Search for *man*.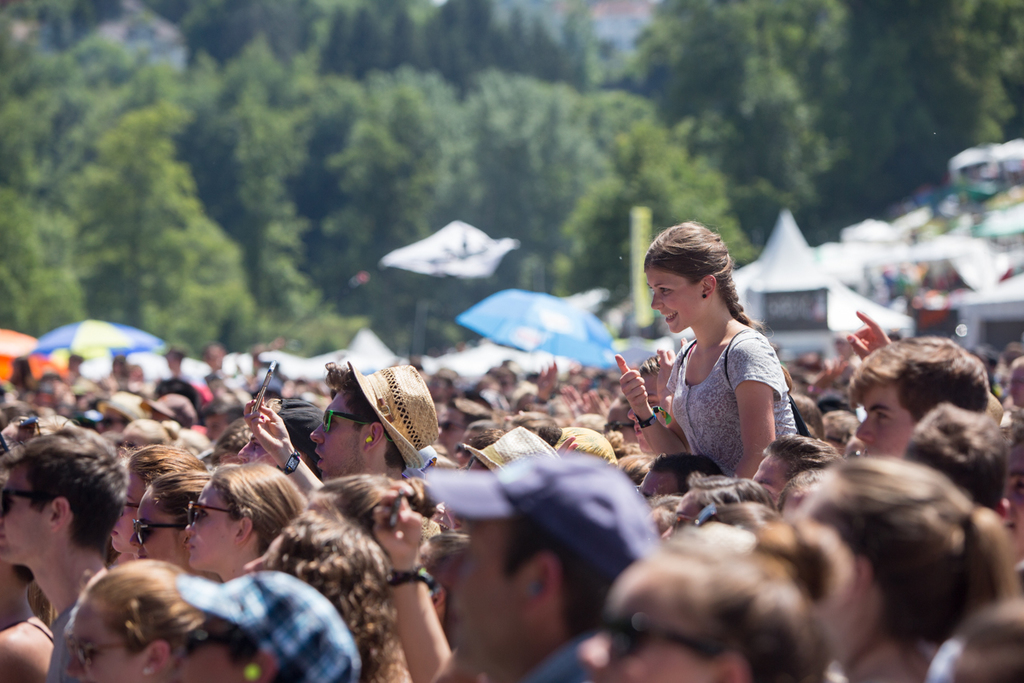
Found at (x1=322, y1=355, x2=457, y2=484).
